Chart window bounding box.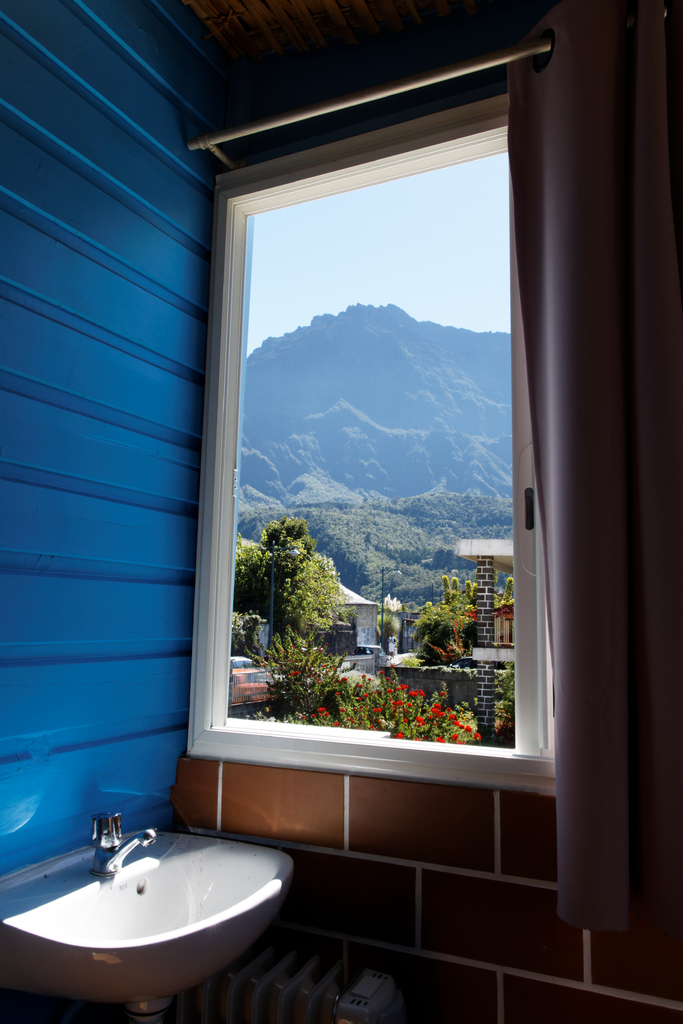
Charted: bbox(171, 35, 581, 811).
